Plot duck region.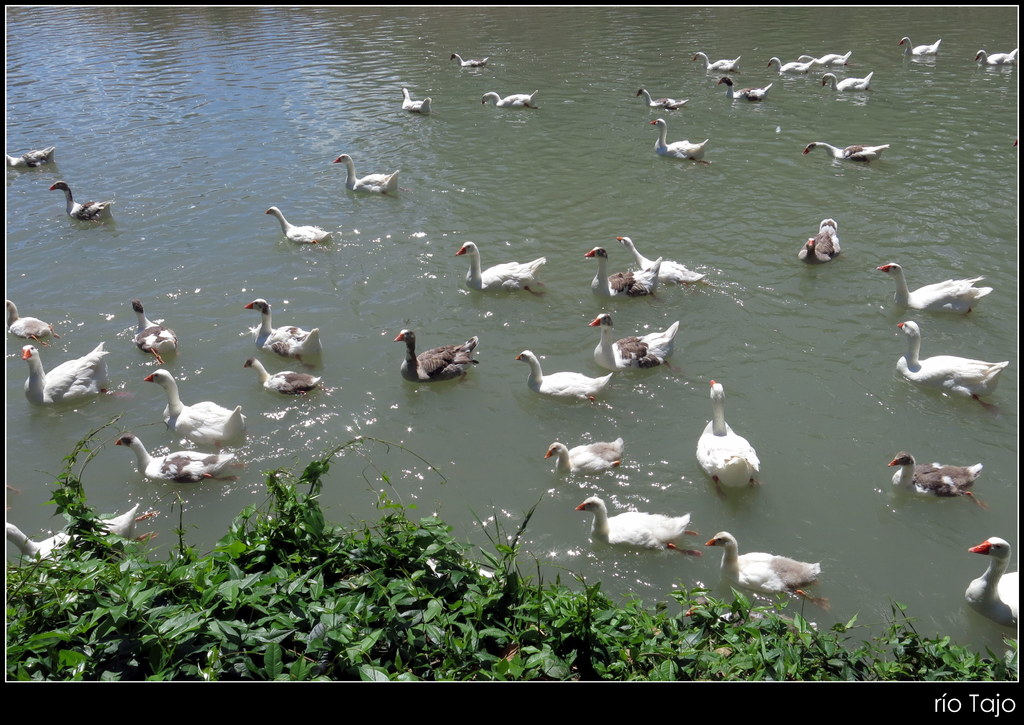
Plotted at Rect(475, 86, 535, 110).
